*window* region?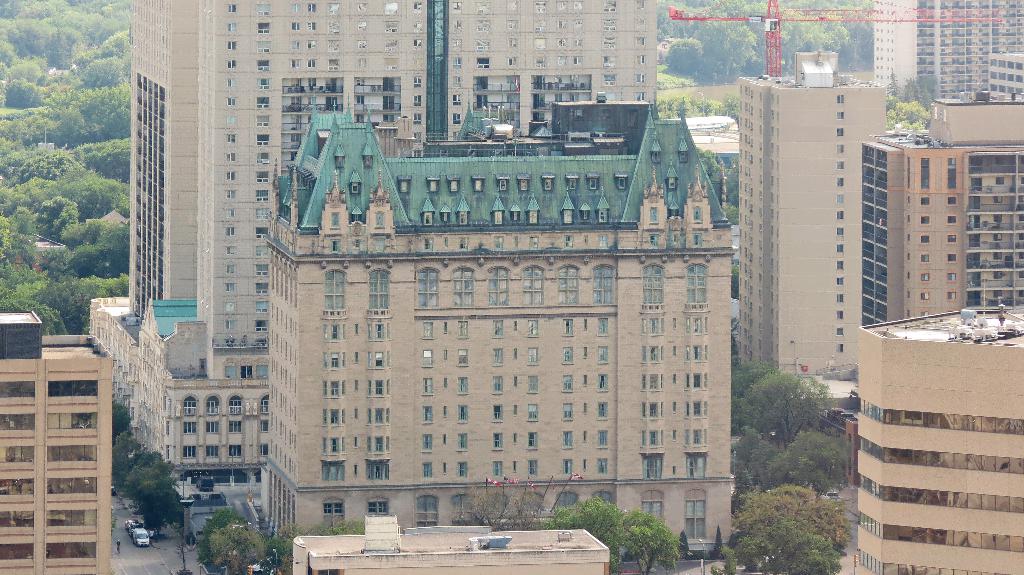
491 404 502 422
